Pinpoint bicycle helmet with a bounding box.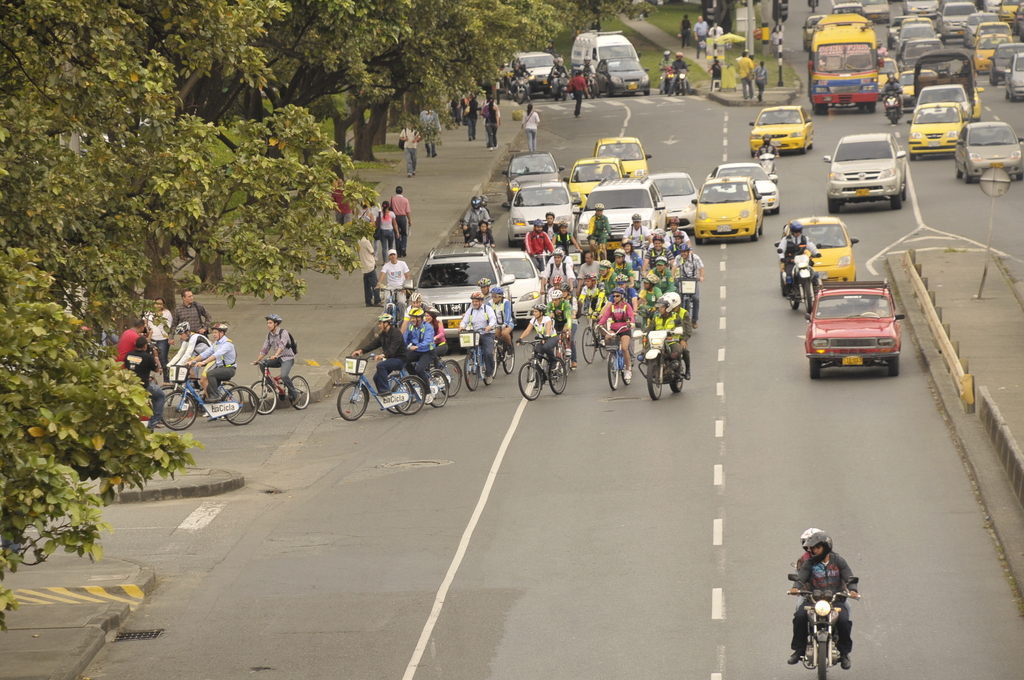
676,243,691,260.
